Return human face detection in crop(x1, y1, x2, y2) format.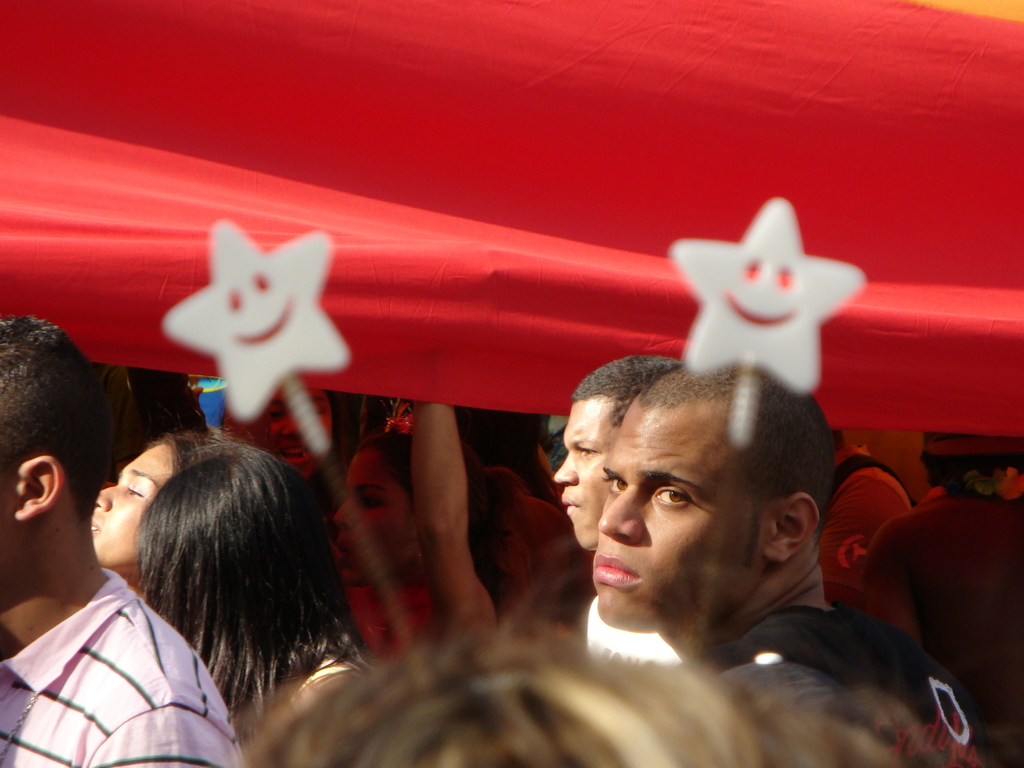
crop(337, 452, 413, 591).
